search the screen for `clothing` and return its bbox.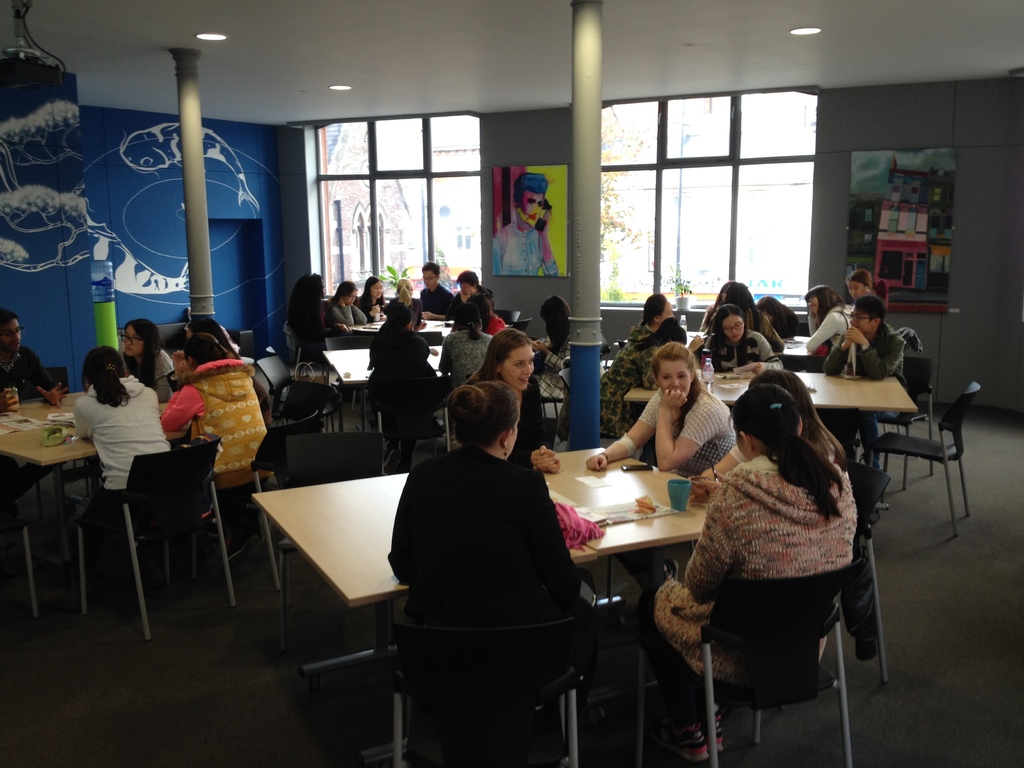
Found: <region>586, 318, 658, 449</region>.
